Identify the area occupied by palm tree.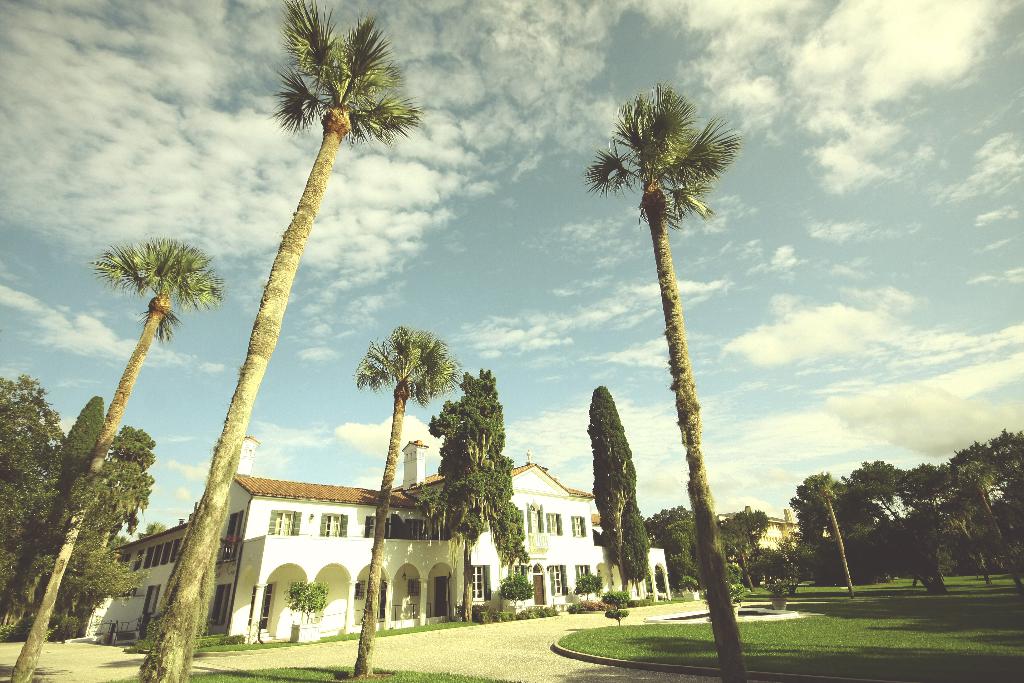
Area: <box>364,330,468,663</box>.
